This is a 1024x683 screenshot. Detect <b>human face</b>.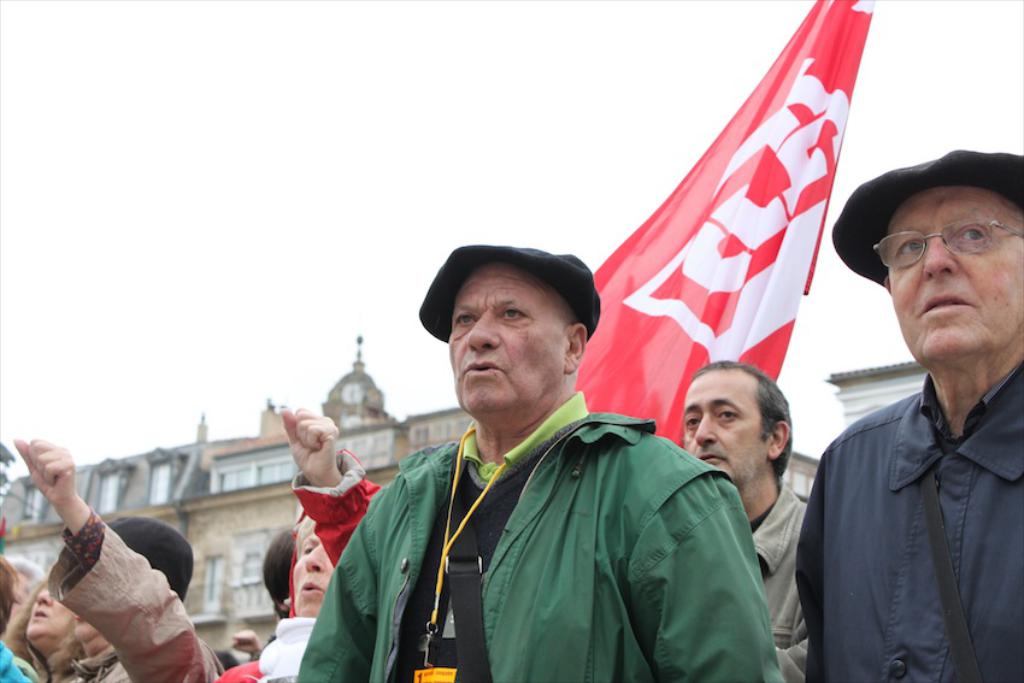
region(685, 371, 770, 483).
